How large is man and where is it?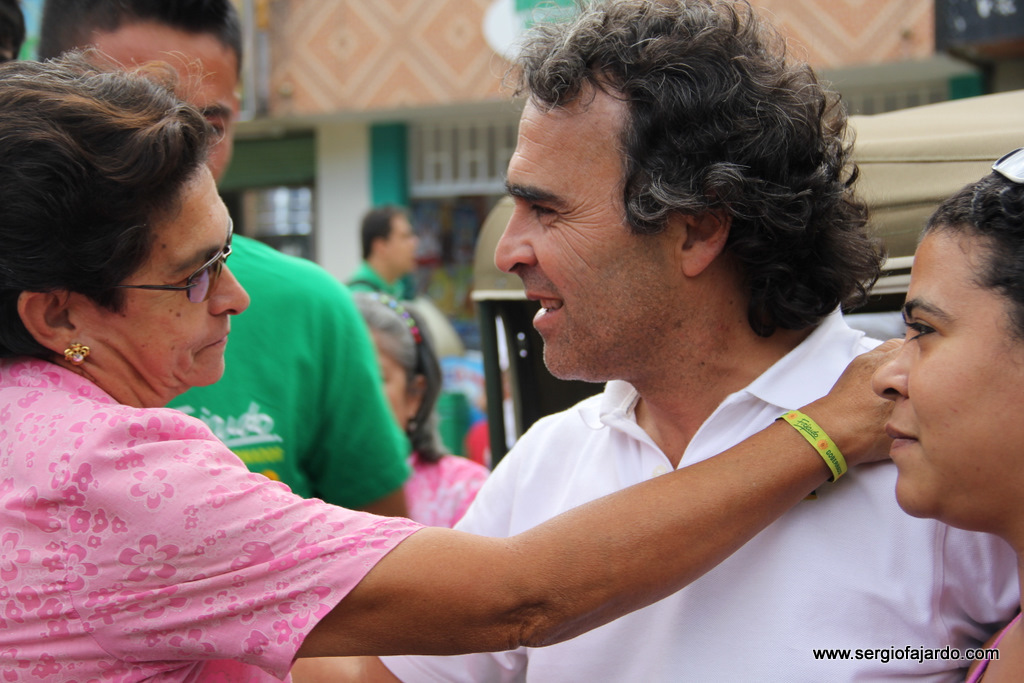
Bounding box: [left=29, top=0, right=414, bottom=528].
